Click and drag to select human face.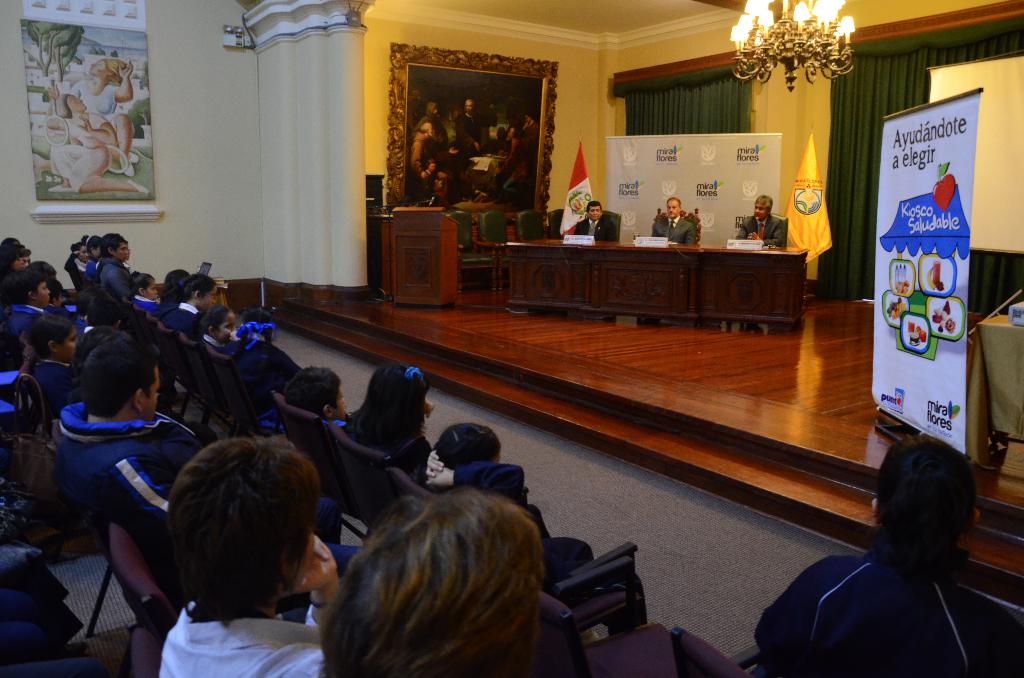
Selection: select_region(115, 244, 129, 261).
